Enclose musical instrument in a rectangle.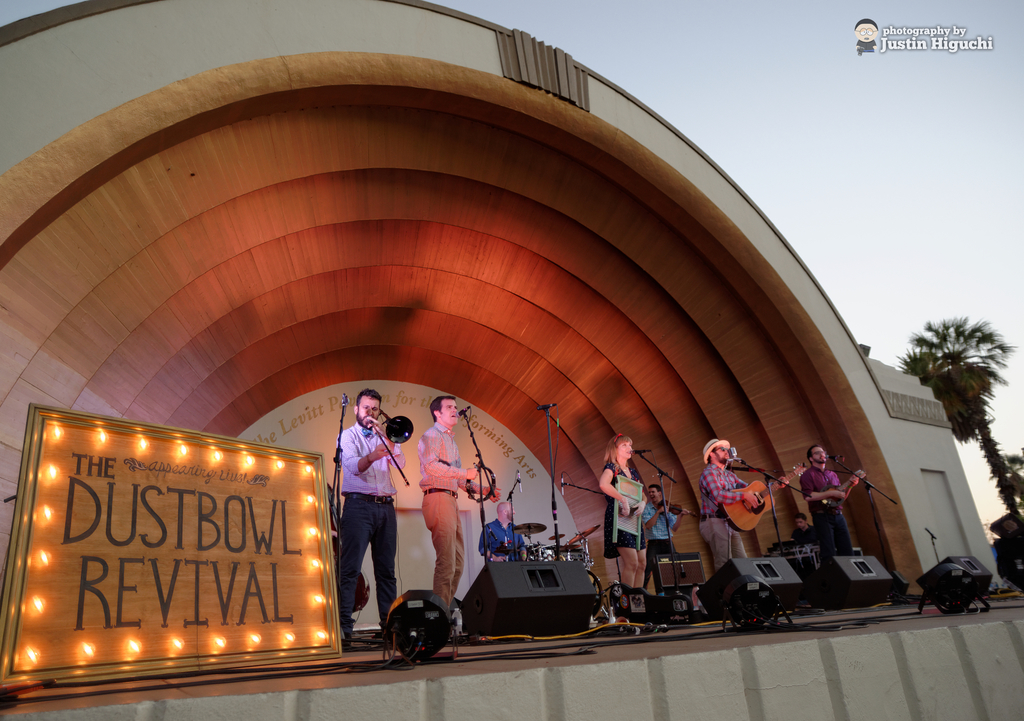
[510, 522, 545, 539].
